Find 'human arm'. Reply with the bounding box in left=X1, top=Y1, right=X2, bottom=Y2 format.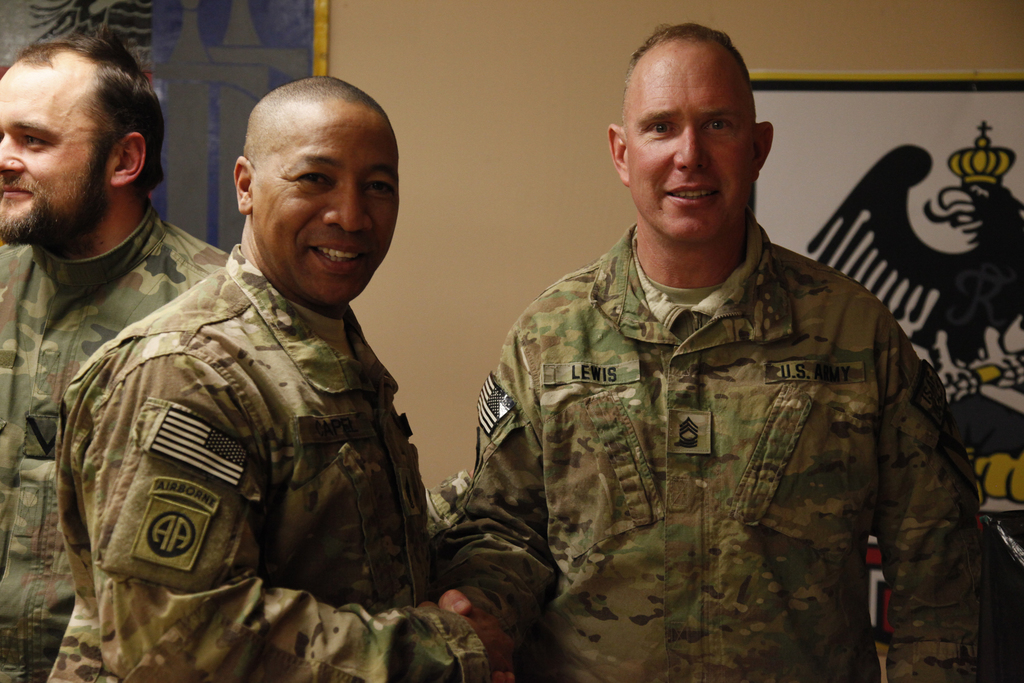
left=890, top=320, right=995, bottom=680.
